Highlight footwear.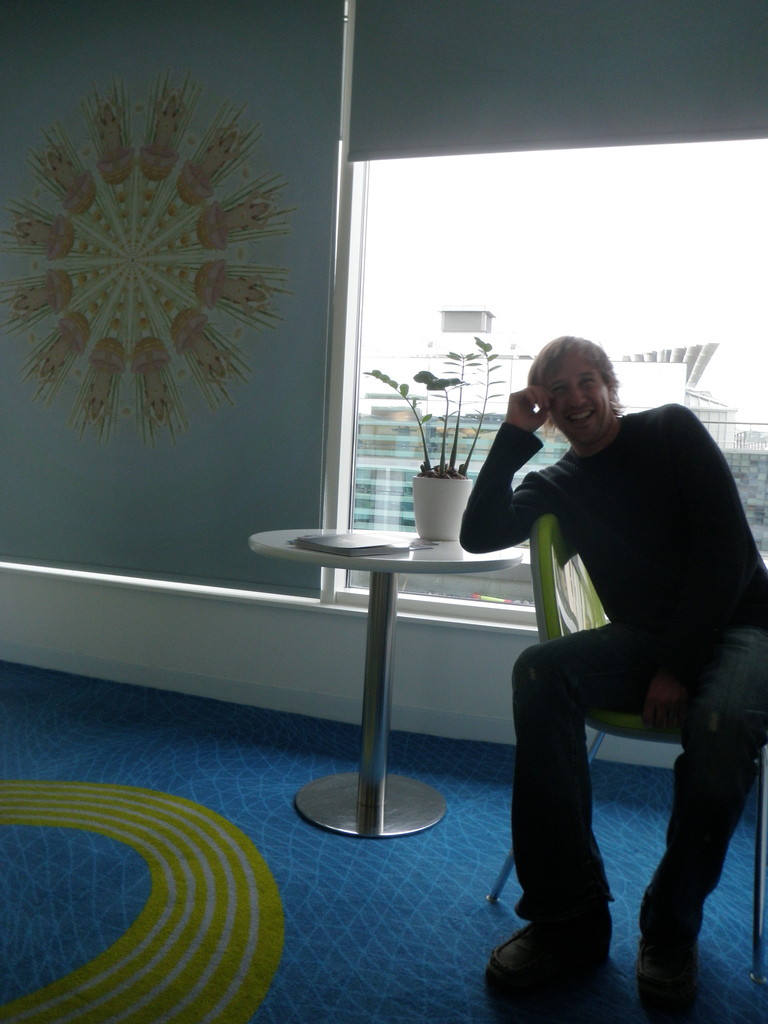
Highlighted region: detection(632, 939, 699, 1009).
